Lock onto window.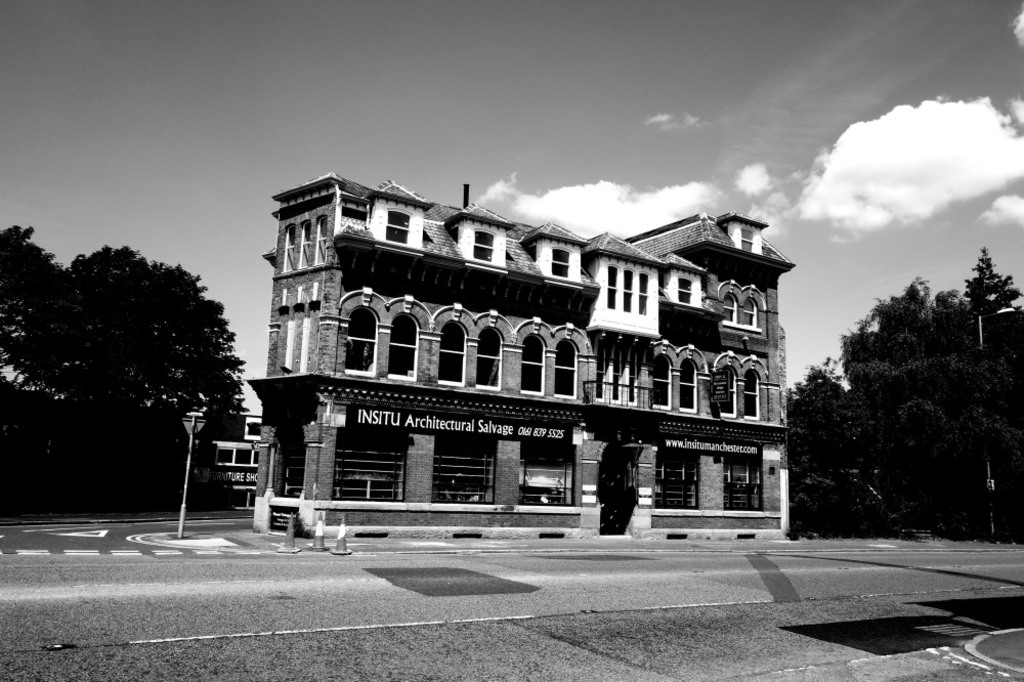
Locked: [left=389, top=314, right=416, bottom=381].
